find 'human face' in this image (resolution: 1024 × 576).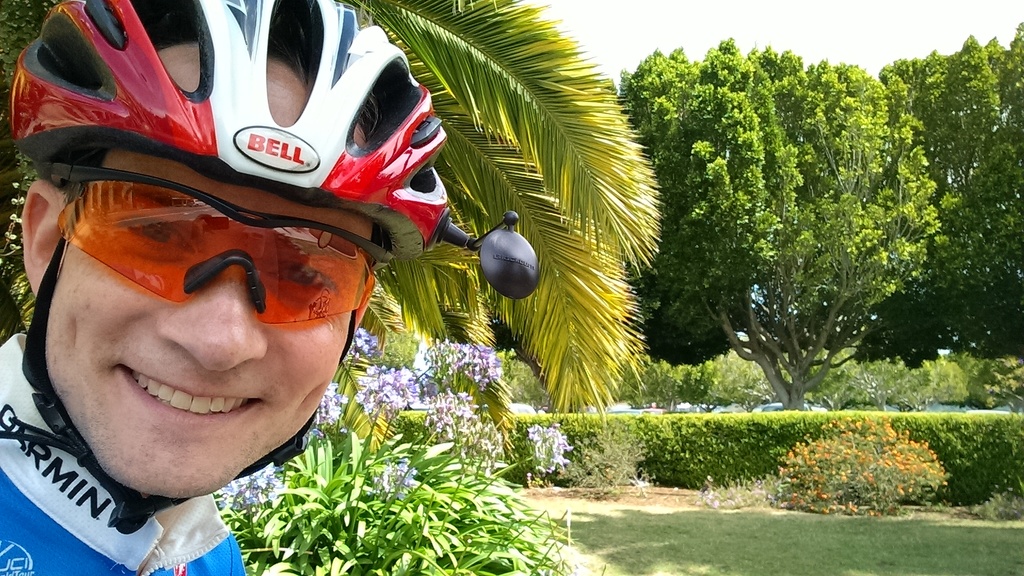
40, 146, 376, 491.
